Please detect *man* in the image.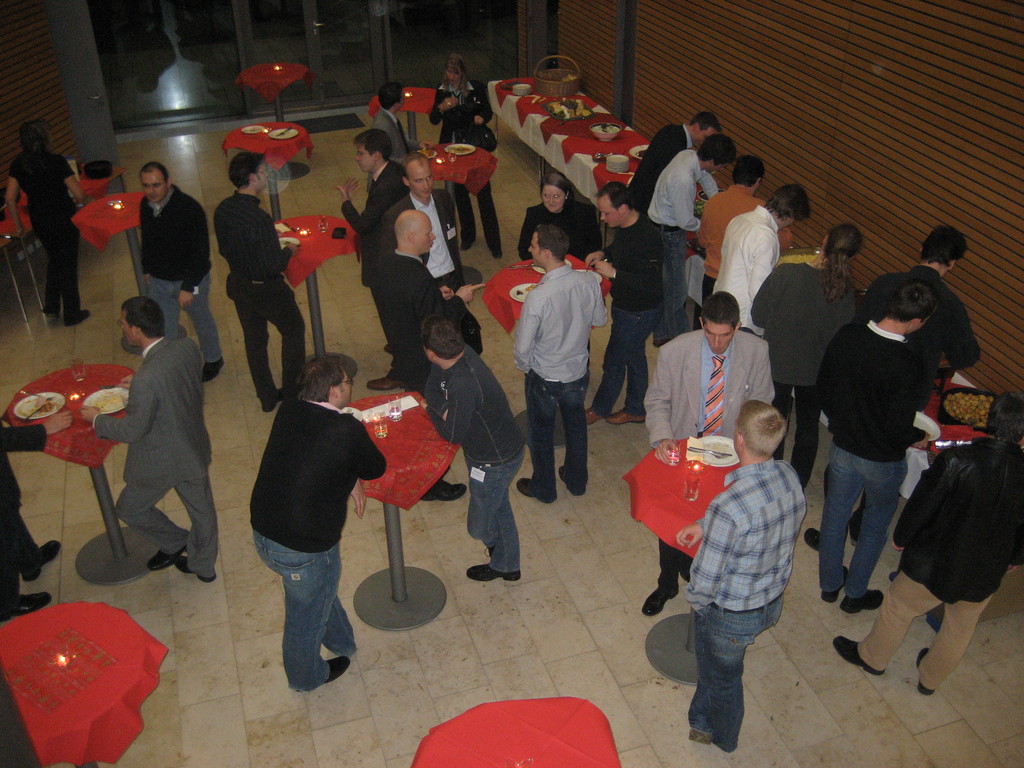
[509, 223, 611, 506].
